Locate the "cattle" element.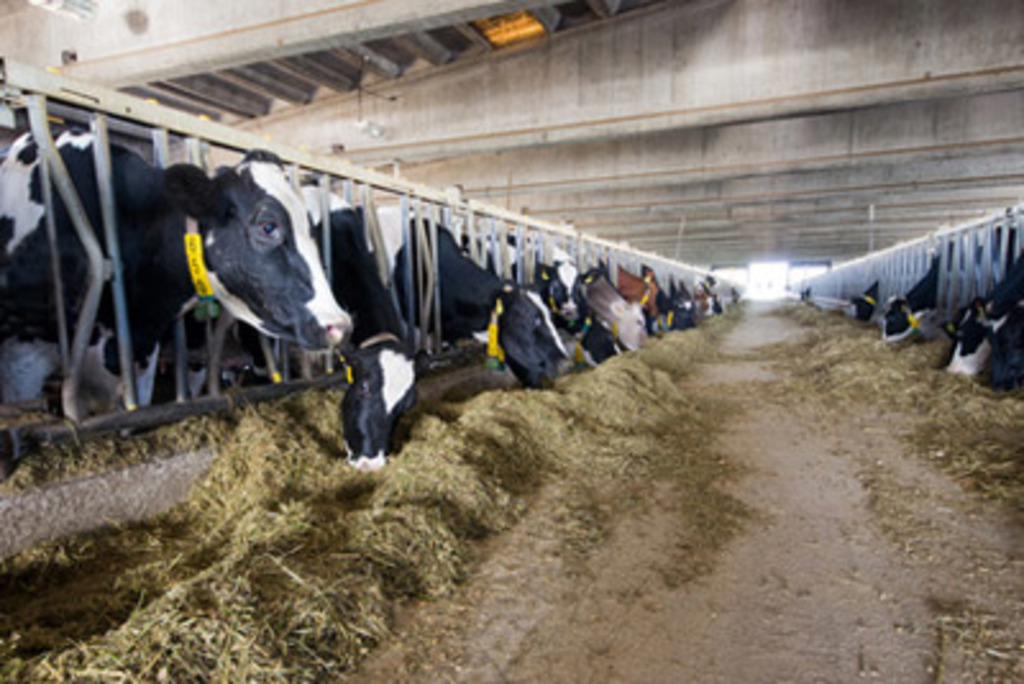
Element bbox: detection(584, 261, 655, 359).
